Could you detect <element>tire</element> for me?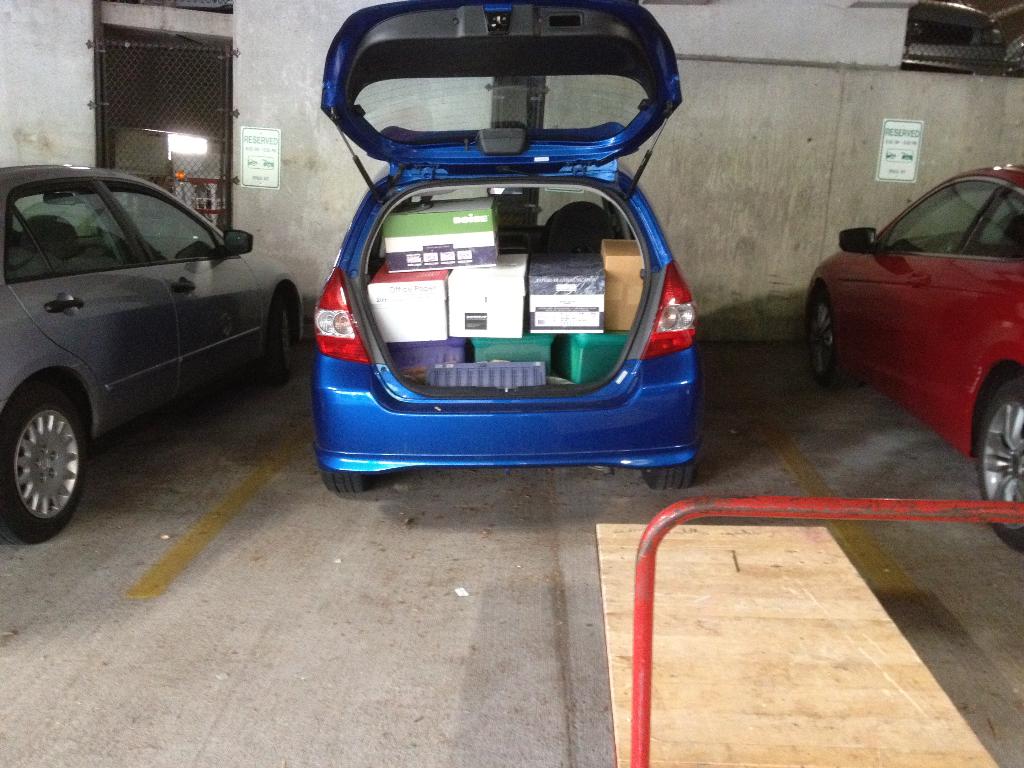
Detection result: box=[972, 380, 1023, 554].
